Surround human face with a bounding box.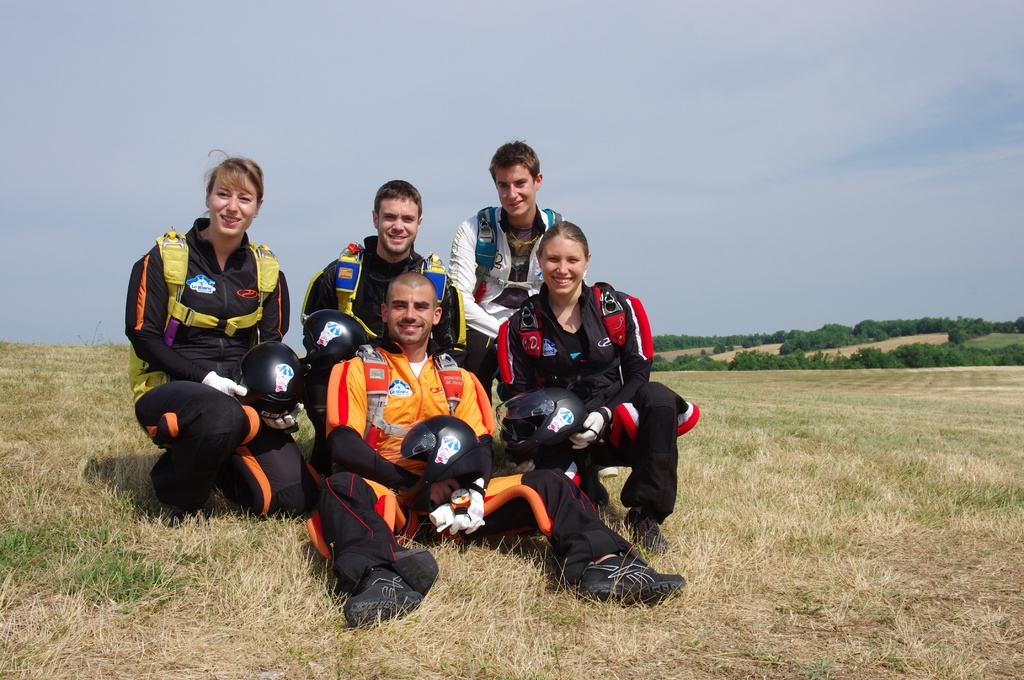
211, 174, 260, 235.
